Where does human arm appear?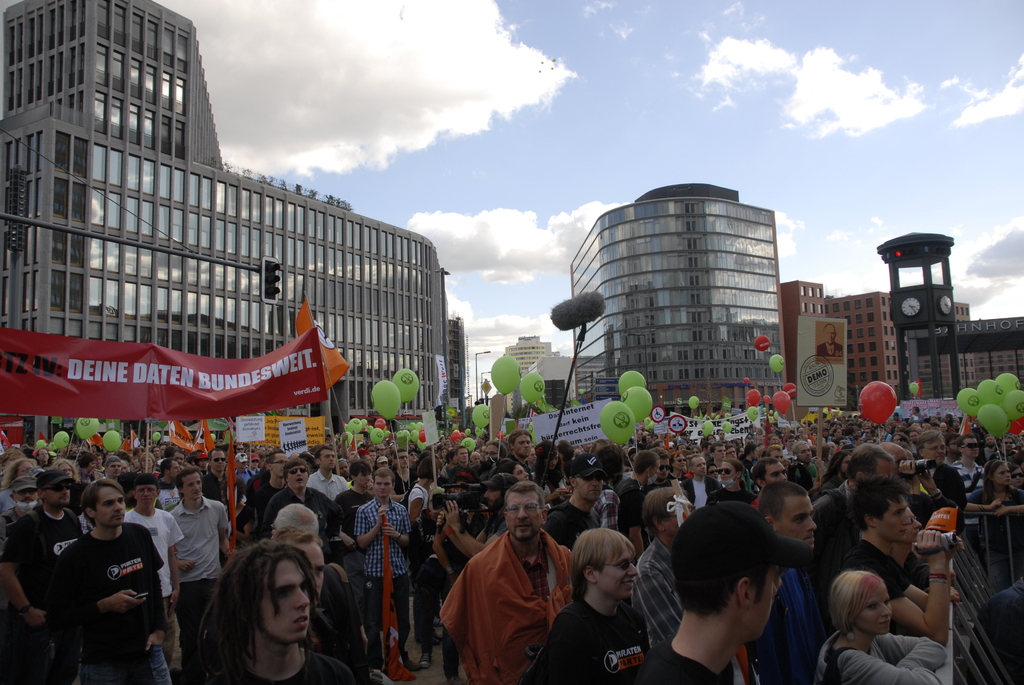
Appears at Rect(211, 503, 235, 558).
